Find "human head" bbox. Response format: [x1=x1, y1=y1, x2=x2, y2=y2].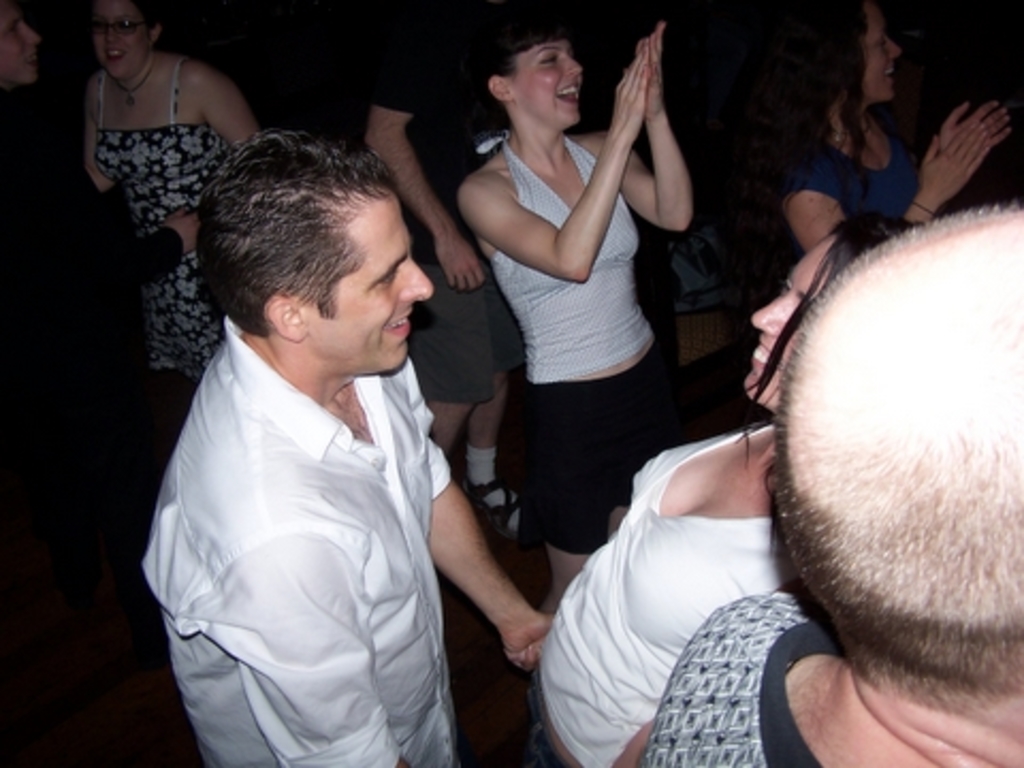
[x1=770, y1=203, x2=1022, y2=698].
